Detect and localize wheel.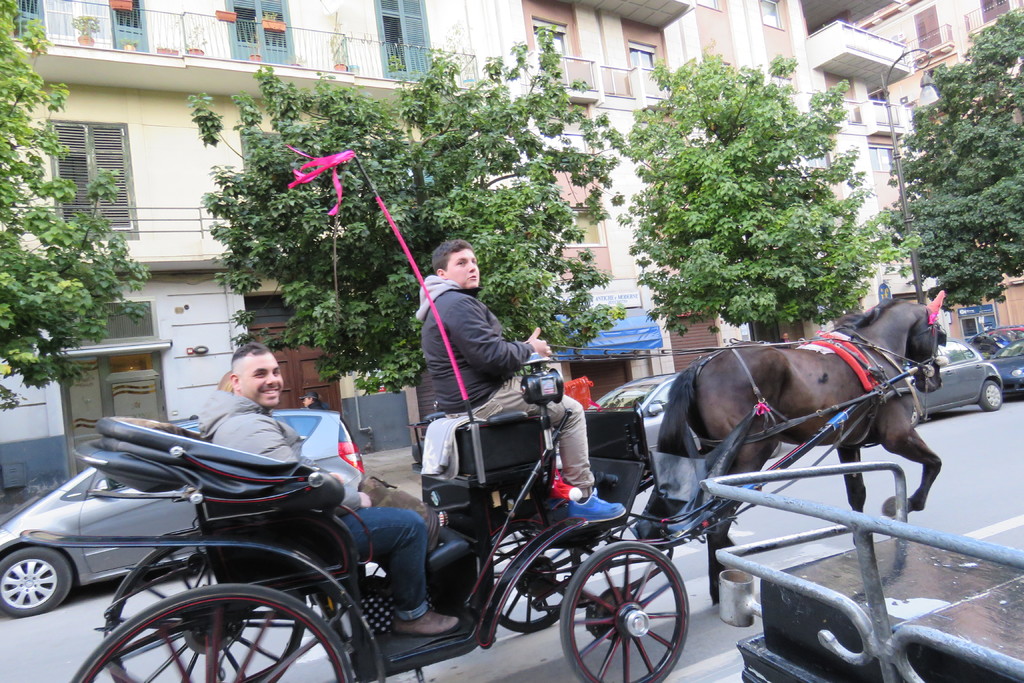
Localized at x1=490, y1=520, x2=582, y2=635.
